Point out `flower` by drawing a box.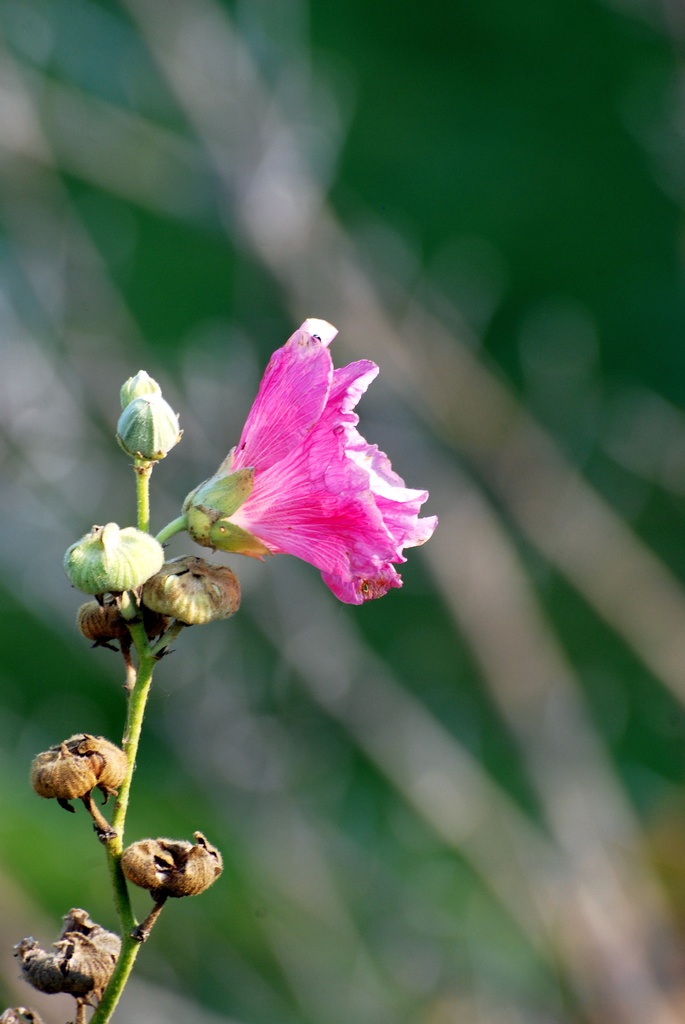
l=155, t=316, r=434, b=621.
